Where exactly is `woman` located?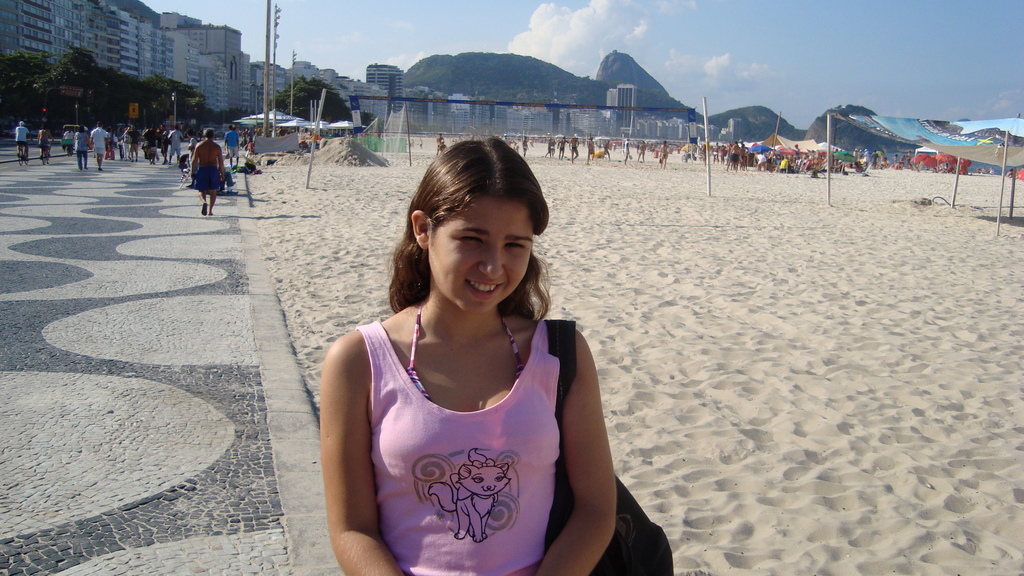
Its bounding box is pyautogui.locateOnScreen(72, 125, 93, 172).
